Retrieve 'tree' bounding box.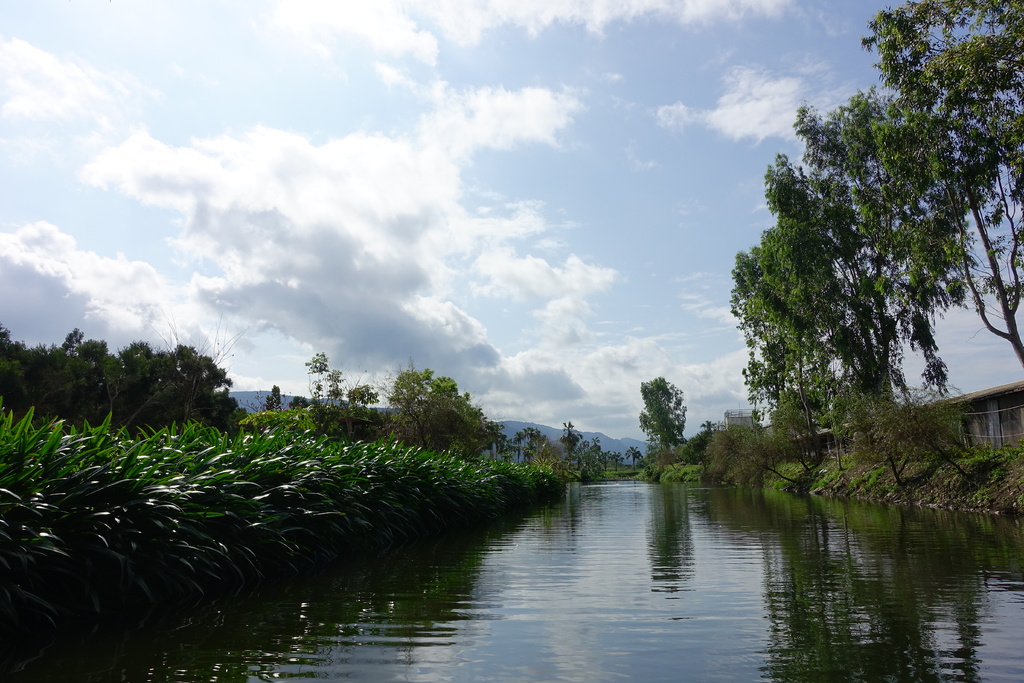
Bounding box: 560,425,580,461.
